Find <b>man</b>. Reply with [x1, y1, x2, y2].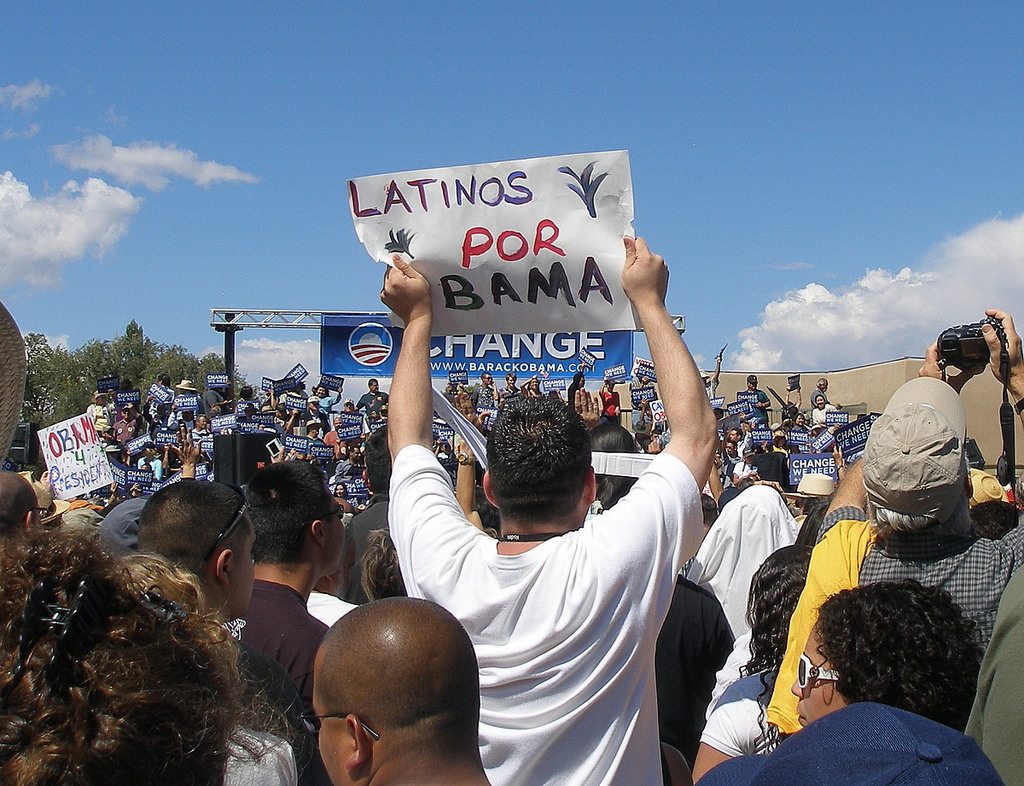
[736, 369, 767, 415].
